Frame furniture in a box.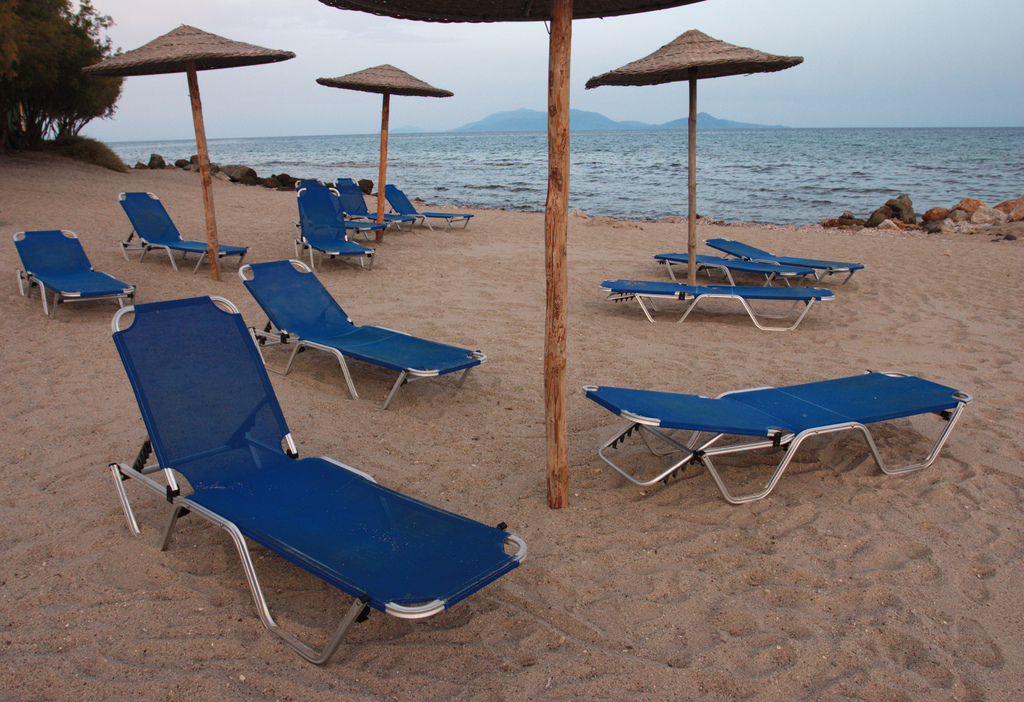
bbox=(237, 256, 483, 413).
